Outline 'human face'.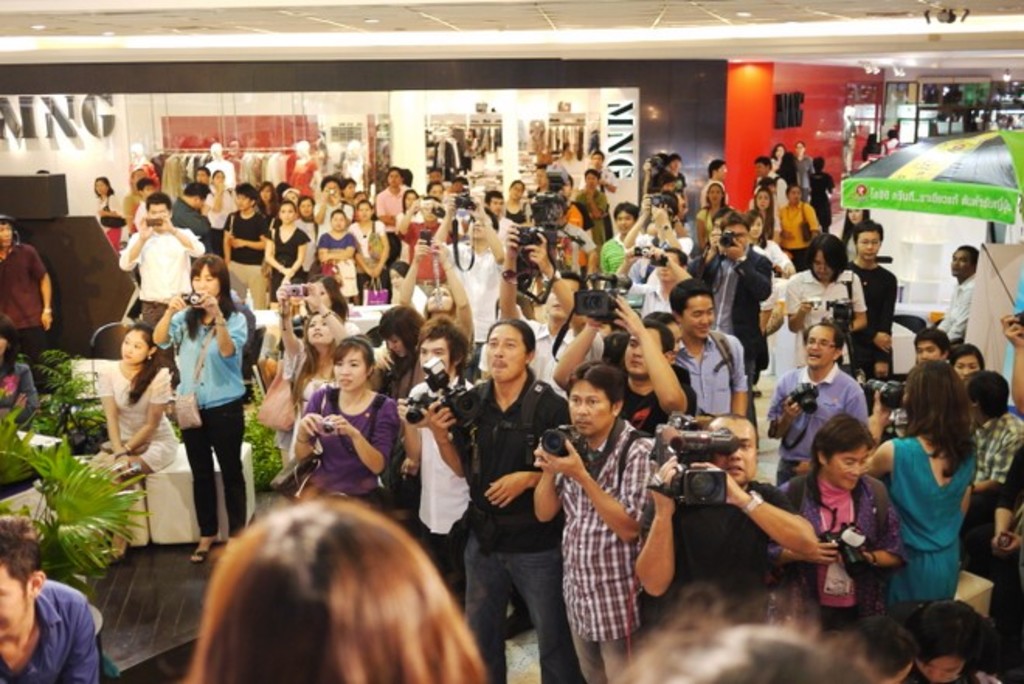
Outline: {"x1": 388, "y1": 169, "x2": 399, "y2": 186}.
